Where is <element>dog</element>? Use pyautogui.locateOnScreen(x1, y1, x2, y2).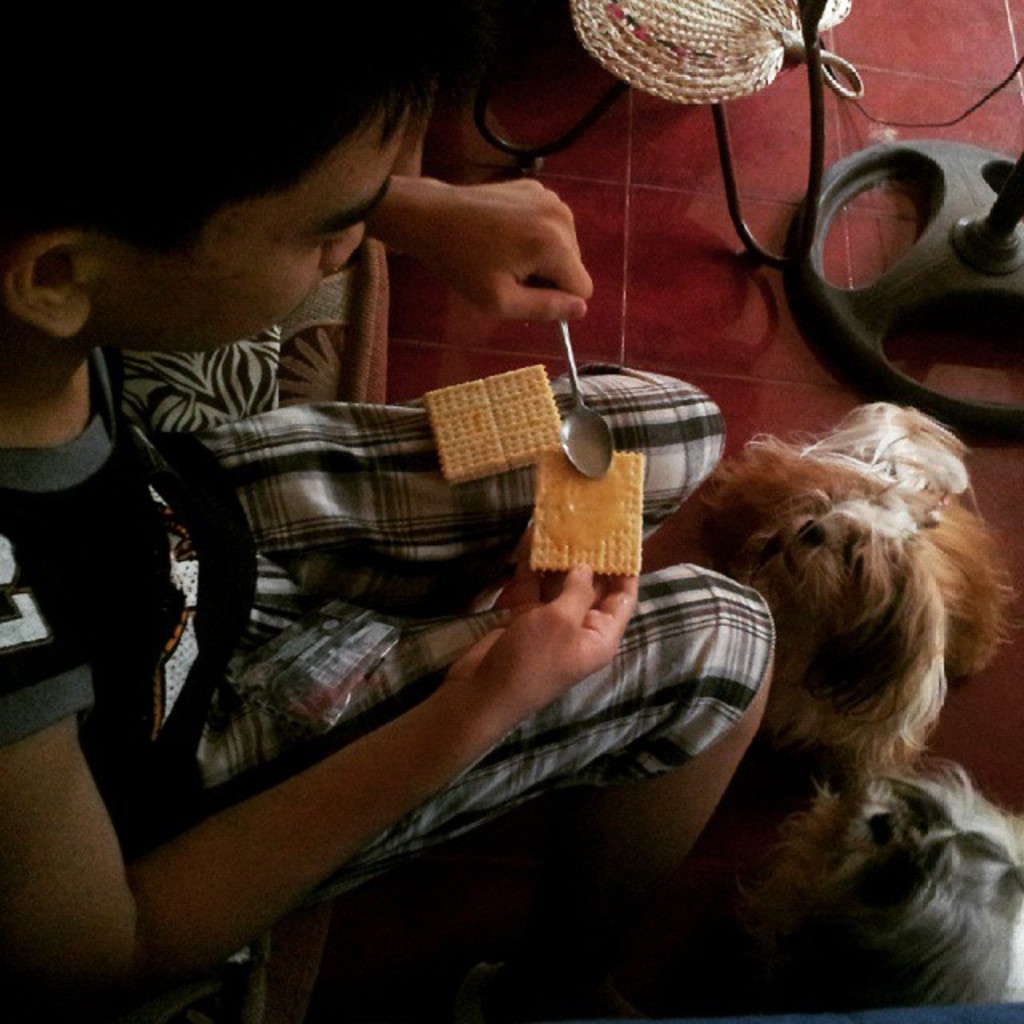
pyautogui.locateOnScreen(696, 398, 1016, 917).
